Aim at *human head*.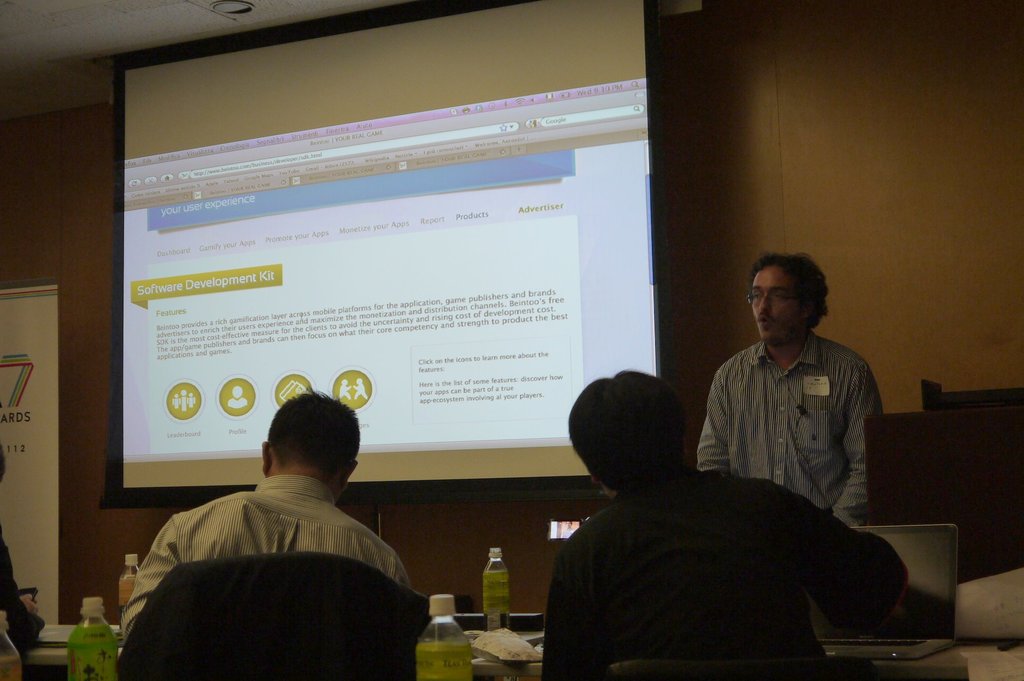
Aimed at left=746, top=250, right=829, bottom=347.
